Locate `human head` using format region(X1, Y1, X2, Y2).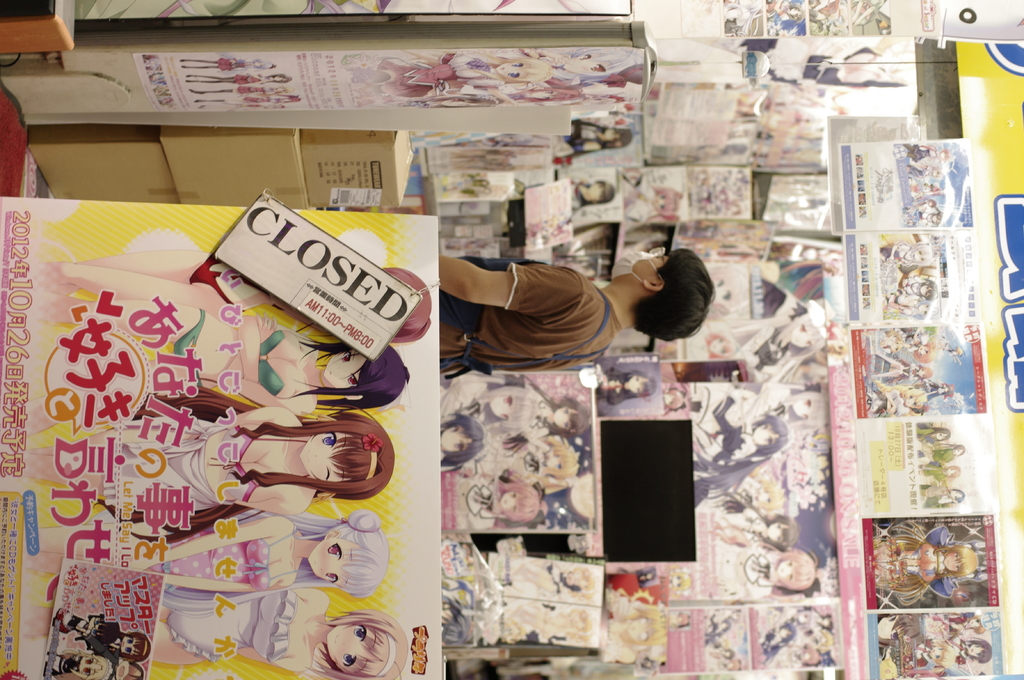
region(326, 607, 408, 679).
